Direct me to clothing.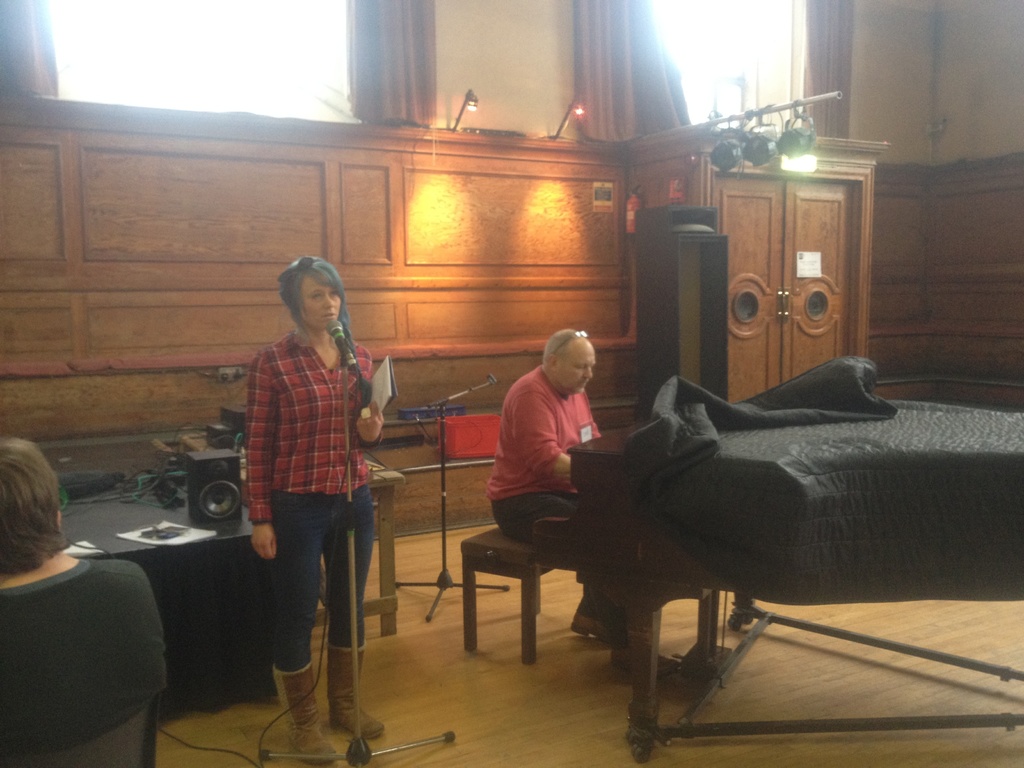
Direction: 3 545 170 759.
